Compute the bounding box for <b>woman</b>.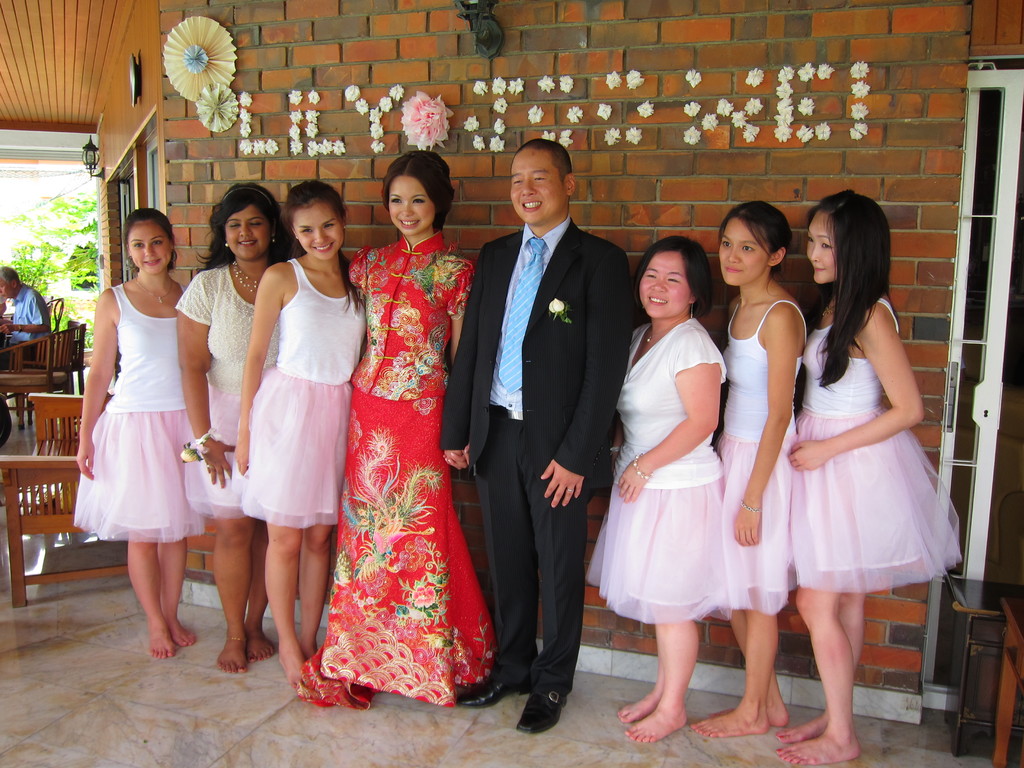
pyautogui.locateOnScreen(593, 230, 740, 741).
